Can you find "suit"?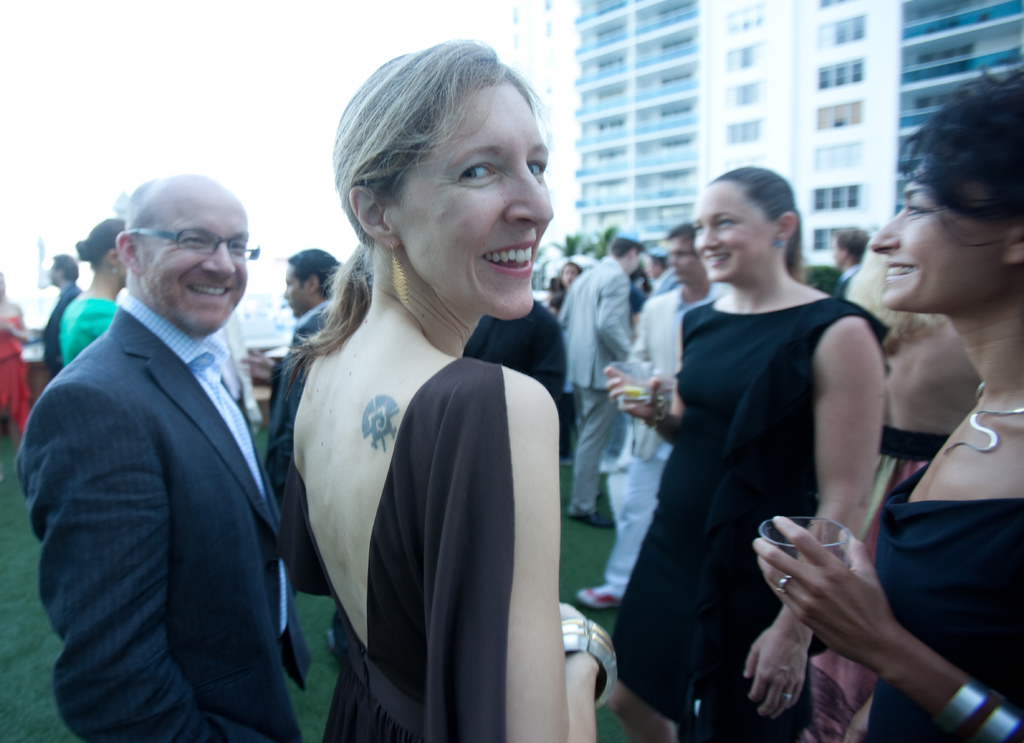
Yes, bounding box: x1=624 y1=283 x2=717 y2=464.
